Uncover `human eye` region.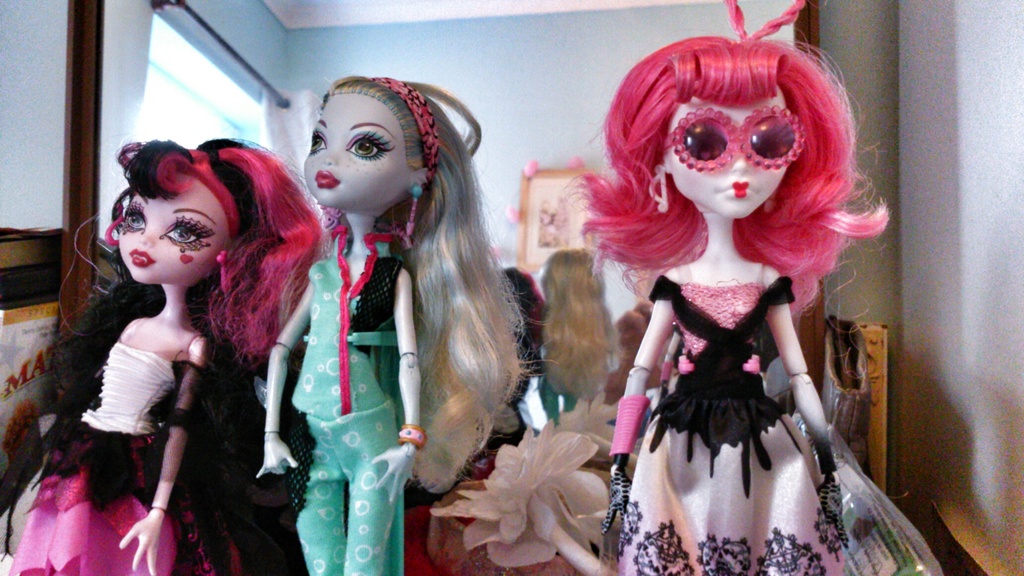
Uncovered: l=752, t=123, r=792, b=159.
